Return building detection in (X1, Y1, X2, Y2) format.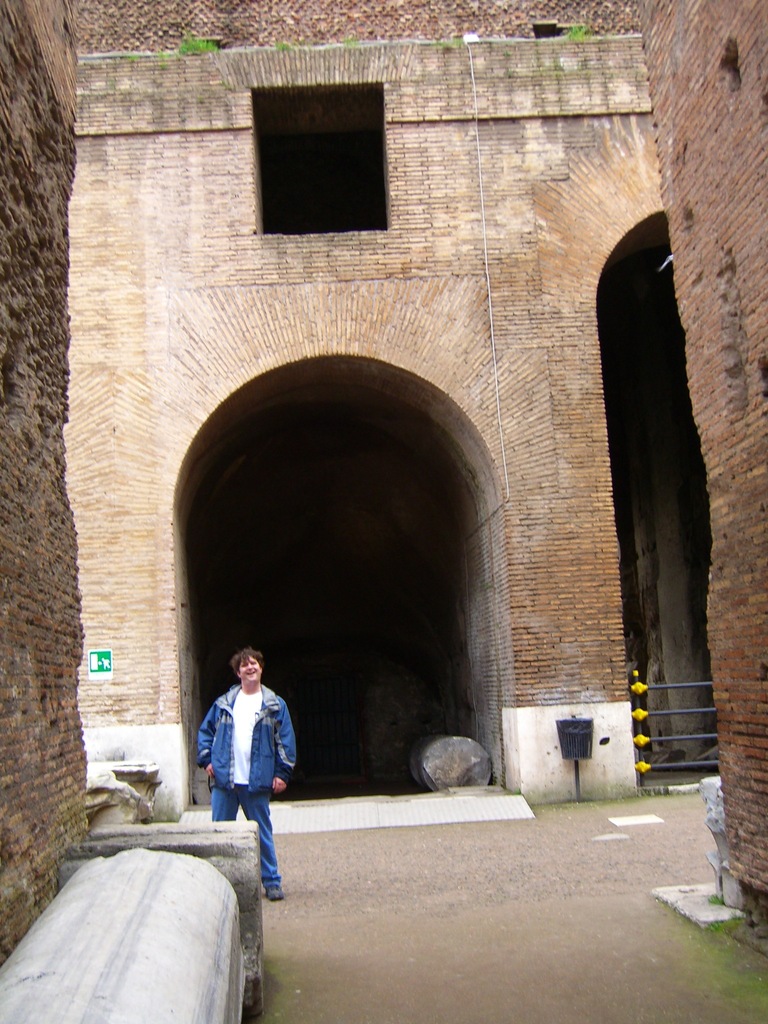
(0, 0, 767, 1023).
